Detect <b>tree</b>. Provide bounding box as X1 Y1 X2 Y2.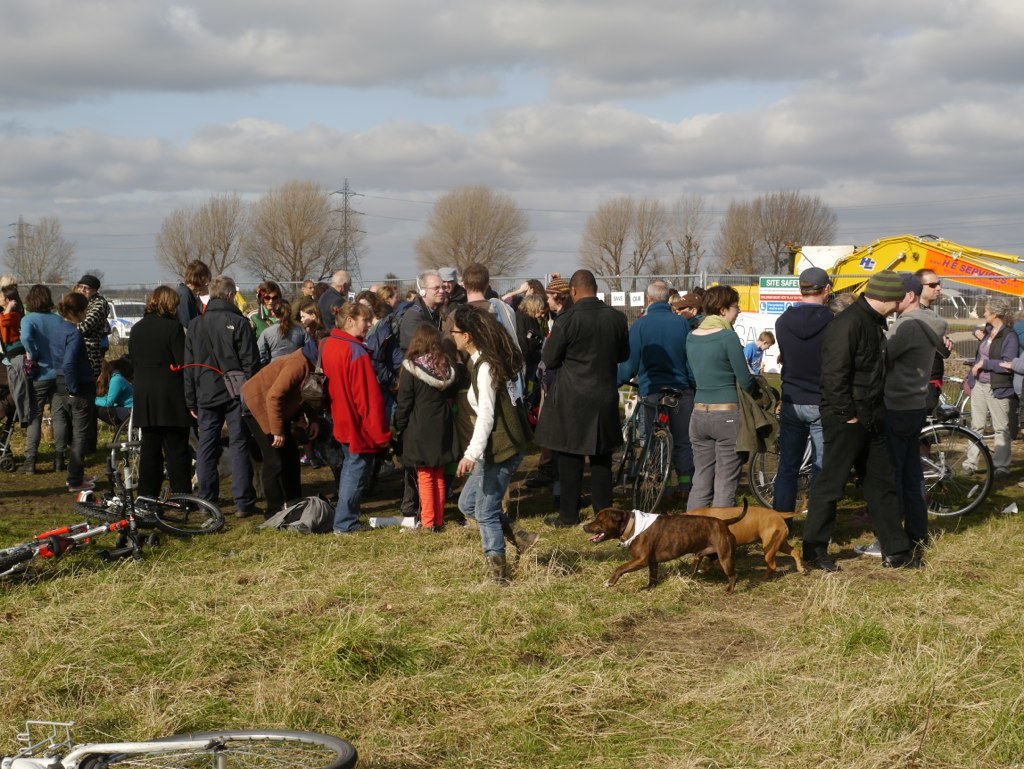
145 189 259 301.
